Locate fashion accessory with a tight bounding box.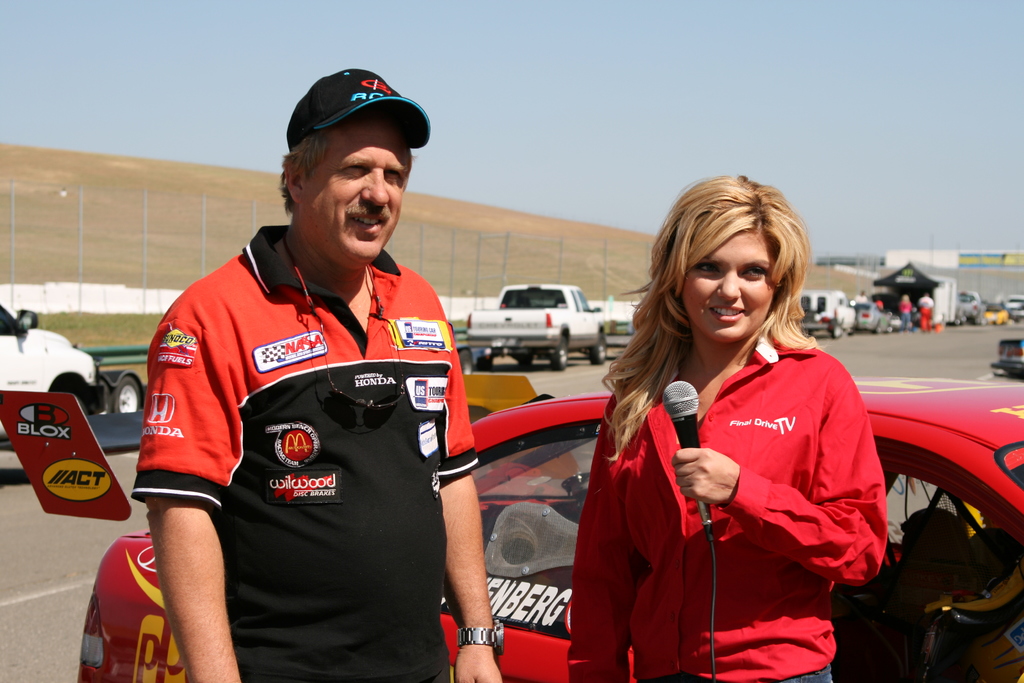
detection(289, 68, 432, 151).
